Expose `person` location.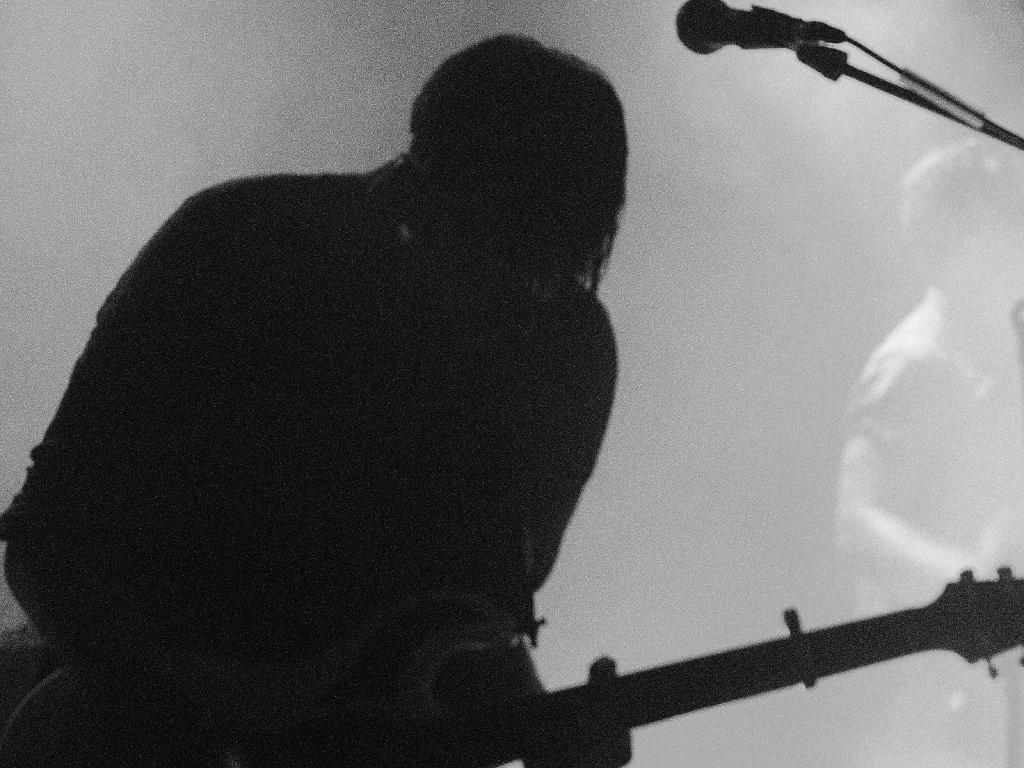
Exposed at bbox(1, 33, 626, 767).
